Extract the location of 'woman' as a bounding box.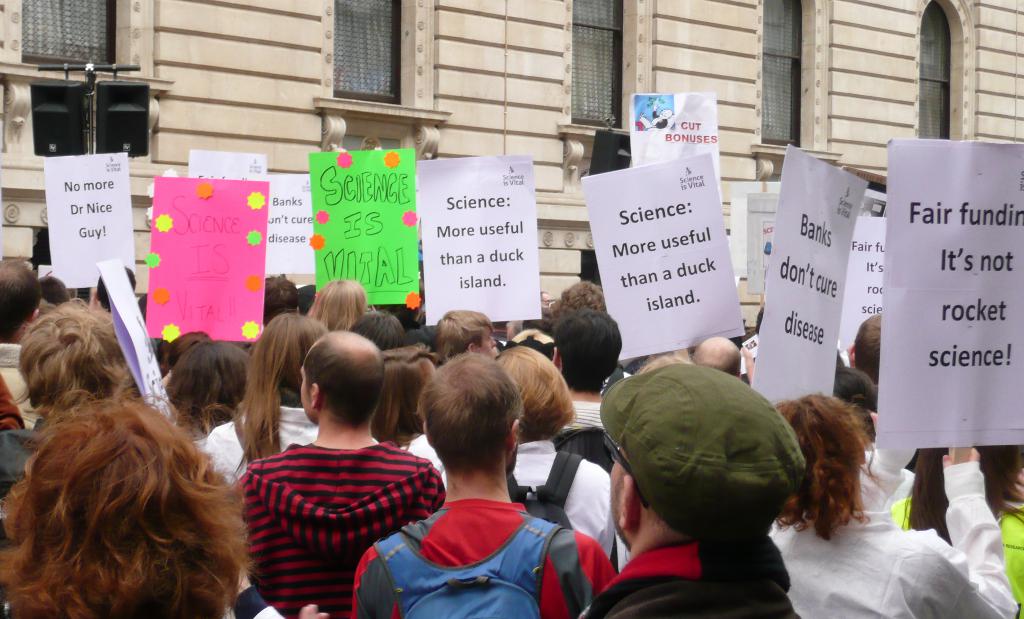
0/390/255/618.
